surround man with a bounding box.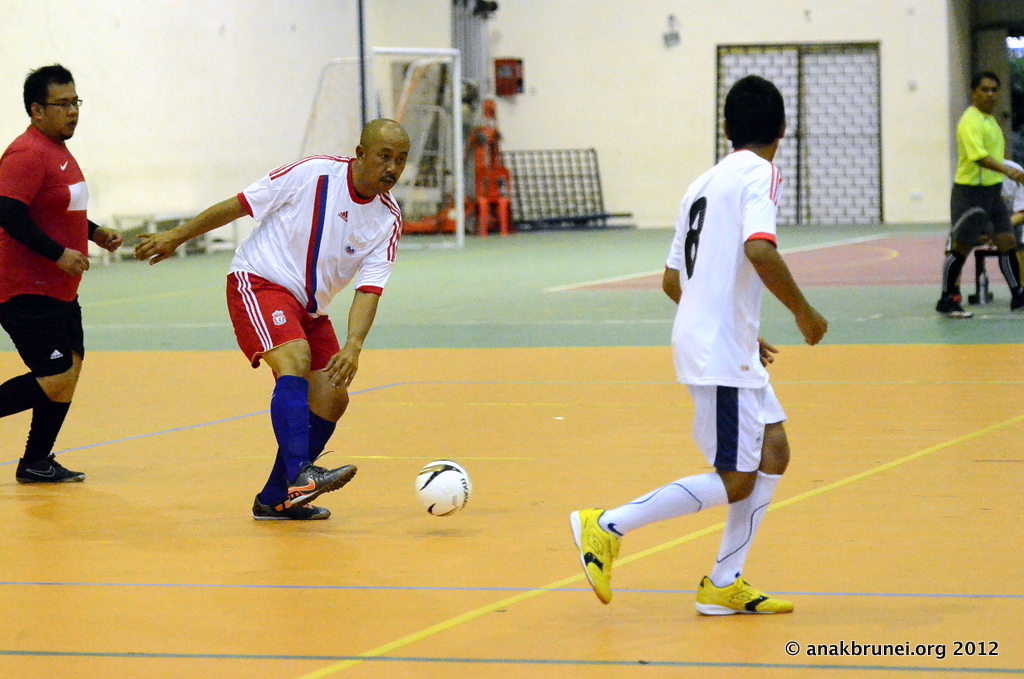
rect(572, 68, 830, 616).
